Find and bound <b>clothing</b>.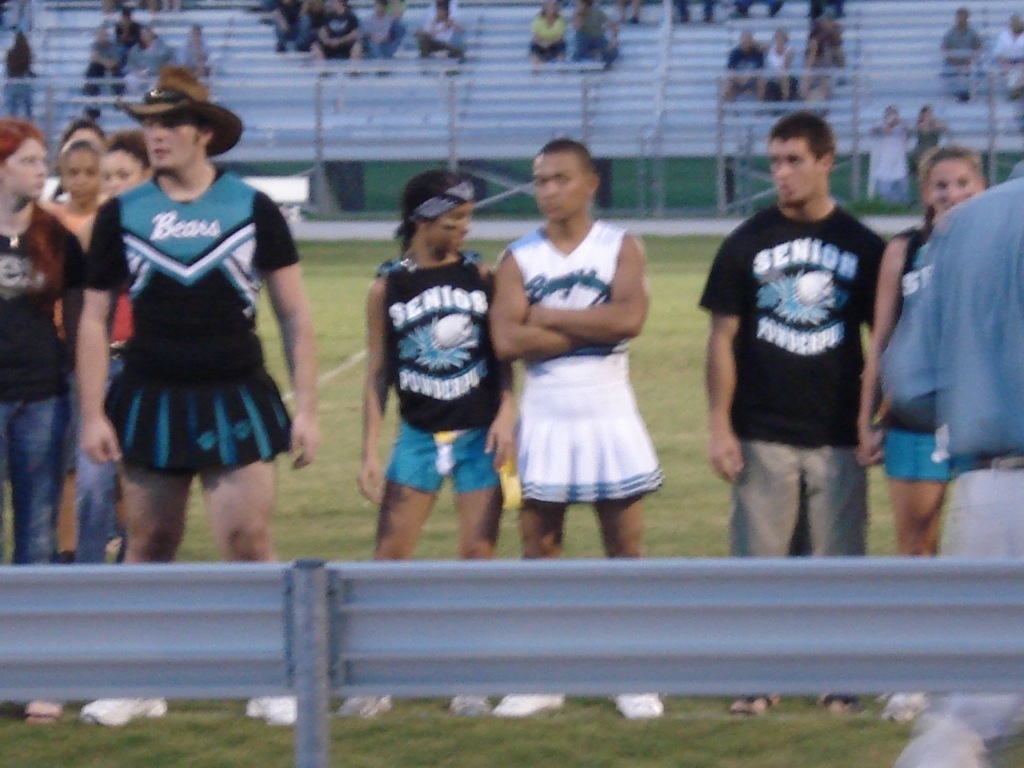
Bound: 383/257/505/494.
